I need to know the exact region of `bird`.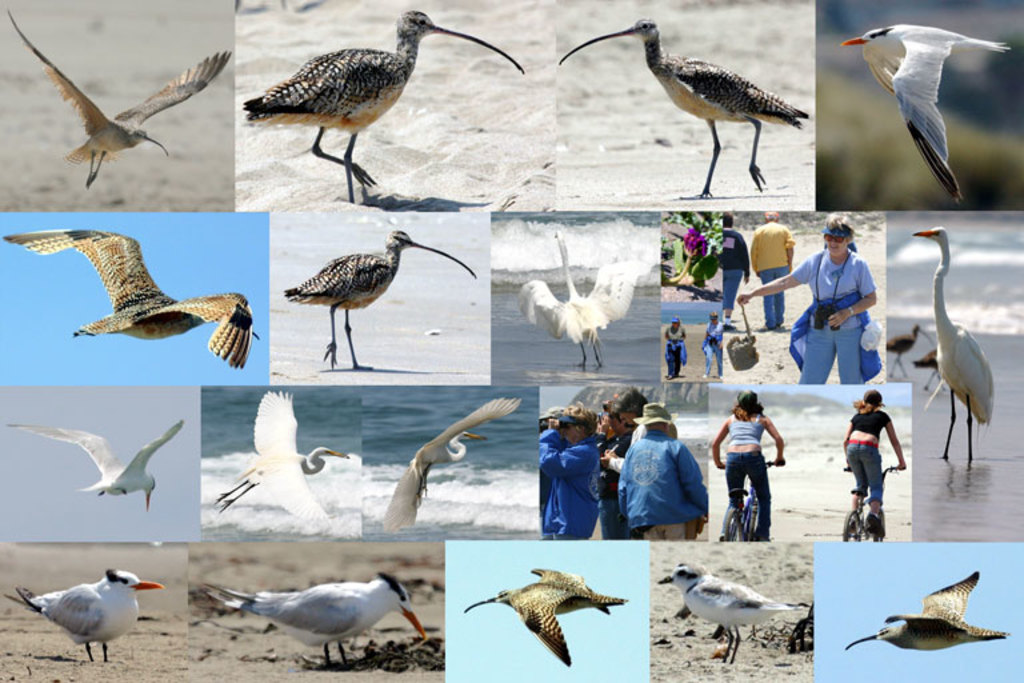
Region: 516/223/652/368.
